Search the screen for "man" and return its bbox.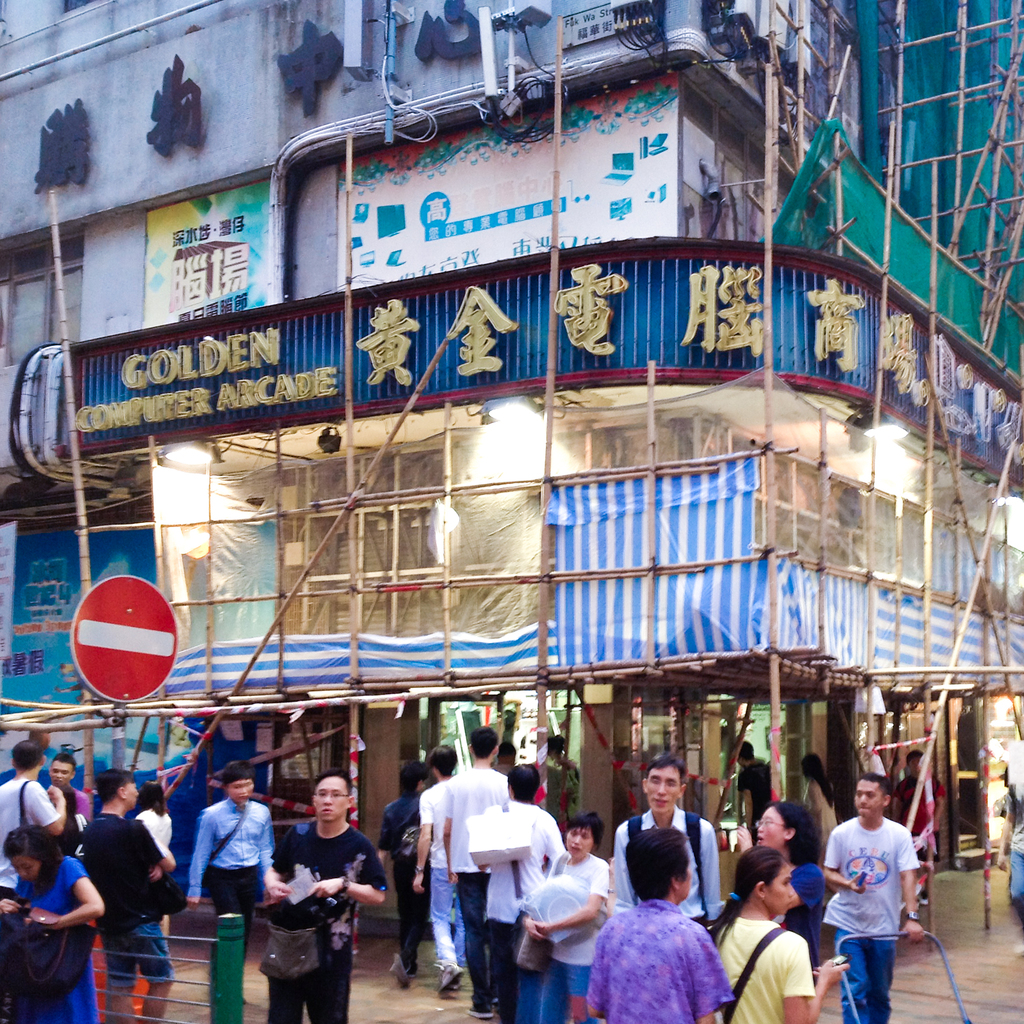
Found: <region>79, 769, 176, 1023</region>.
